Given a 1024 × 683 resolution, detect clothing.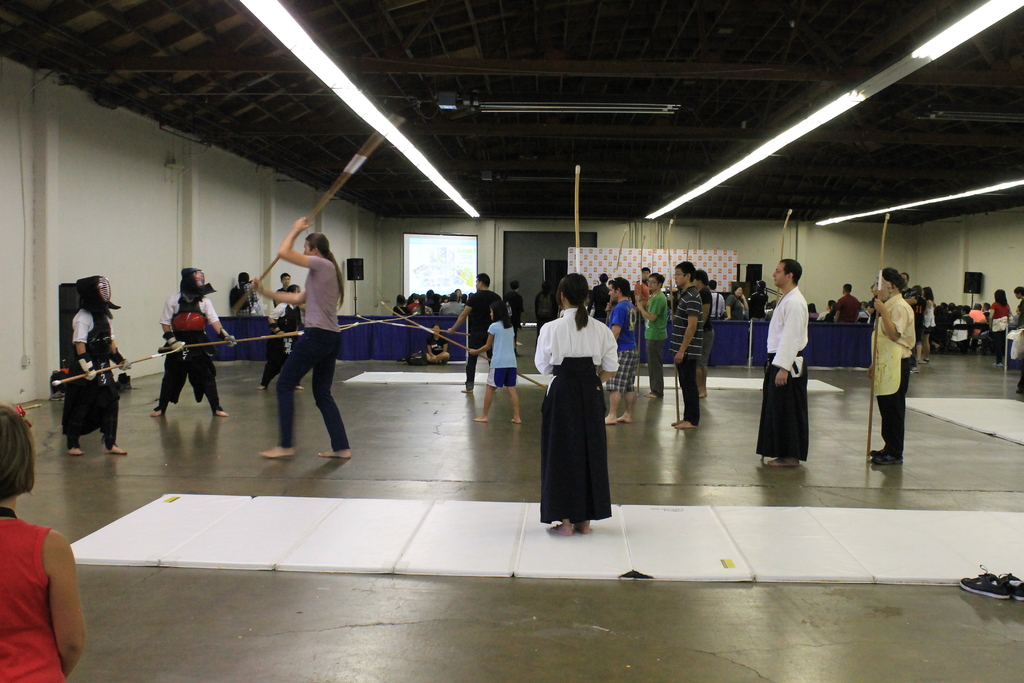
{"left": 223, "top": 277, "right": 277, "bottom": 350}.
